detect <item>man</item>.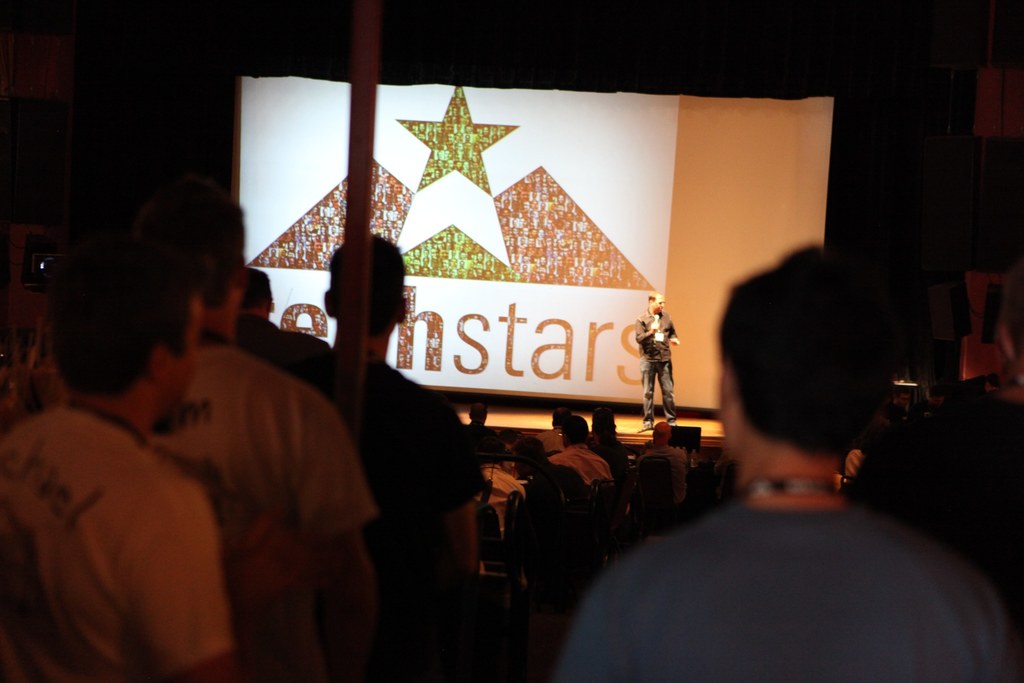
Detected at region(561, 244, 1023, 682).
